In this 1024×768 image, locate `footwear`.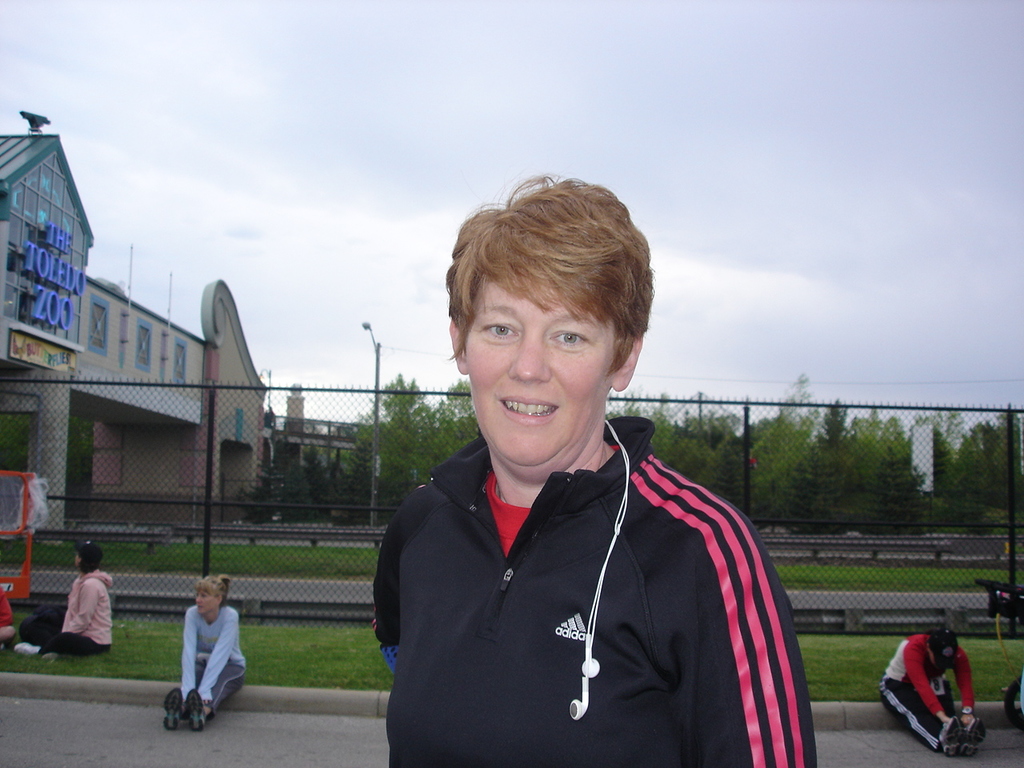
Bounding box: (left=45, top=650, right=61, bottom=662).
